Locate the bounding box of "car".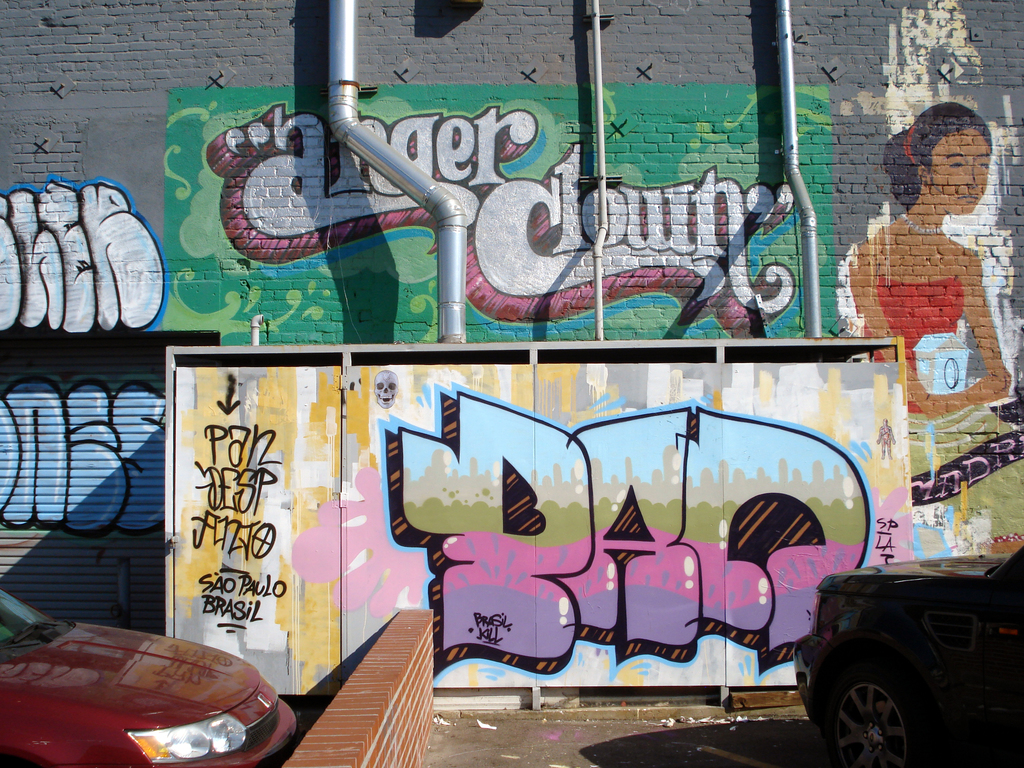
Bounding box: [left=793, top=543, right=1023, bottom=767].
